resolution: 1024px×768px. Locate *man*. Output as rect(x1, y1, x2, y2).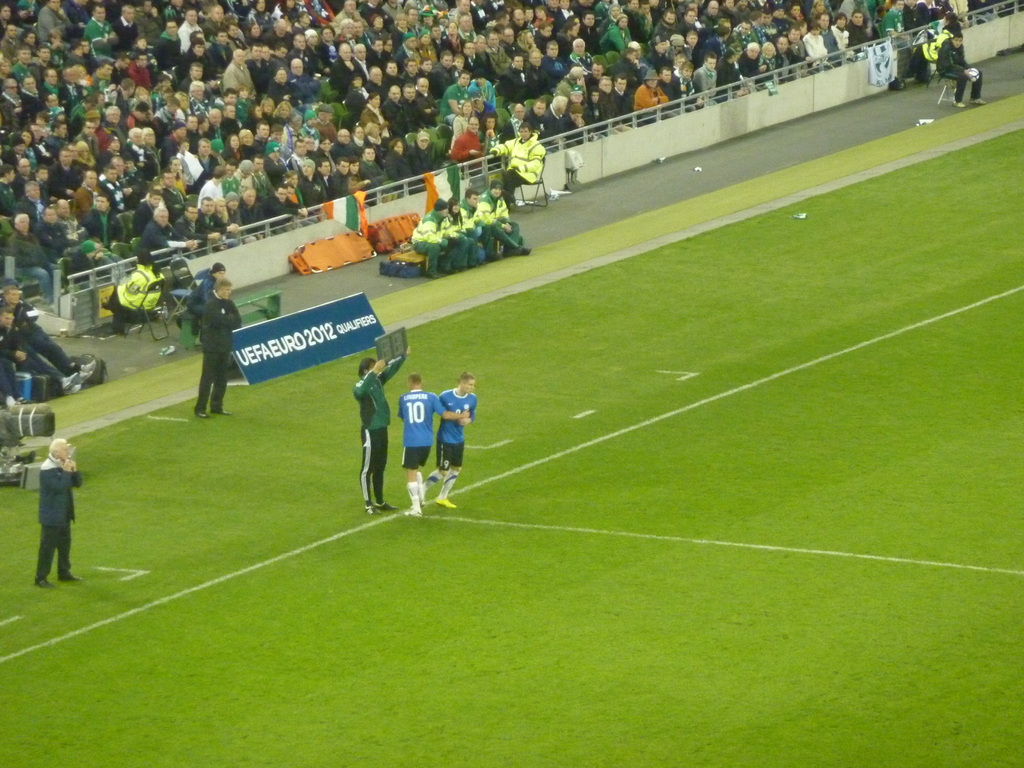
rect(424, 367, 476, 511).
